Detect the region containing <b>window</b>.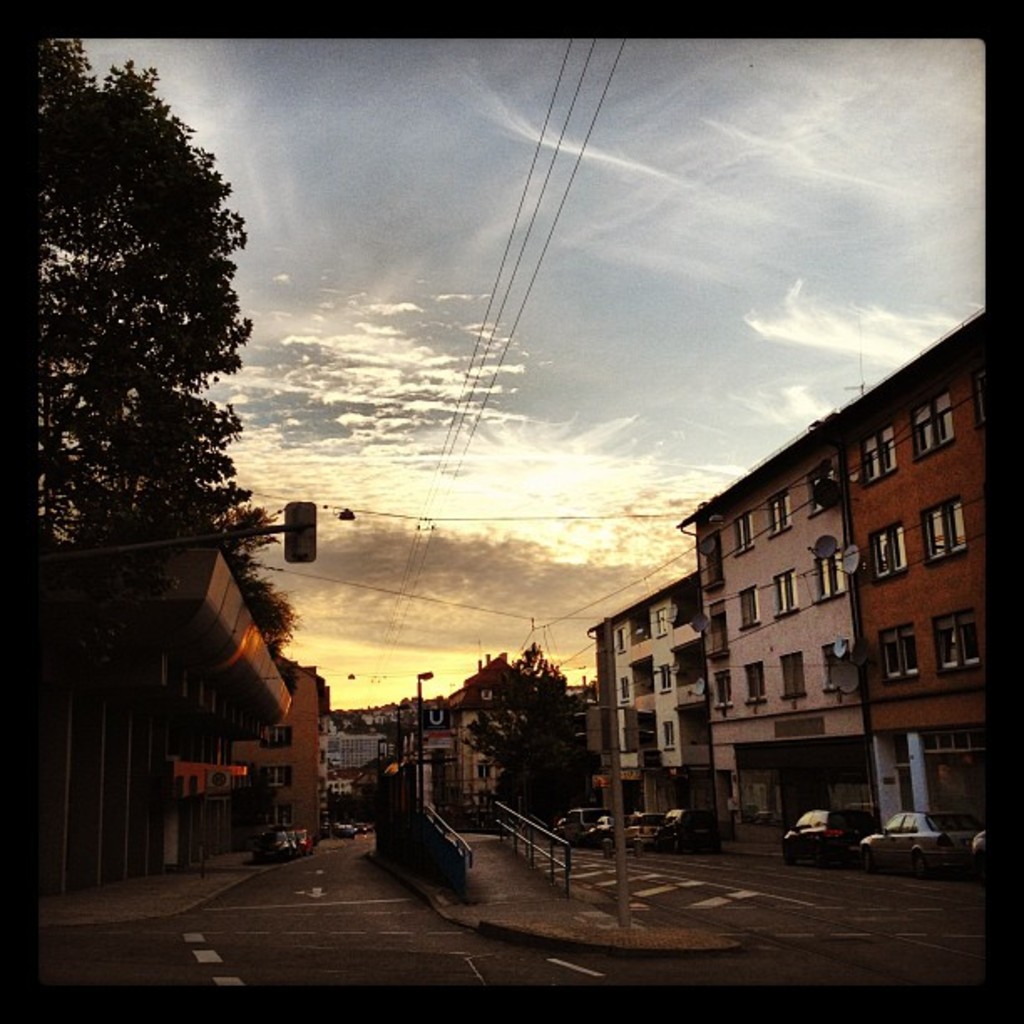
locate(261, 806, 301, 830).
